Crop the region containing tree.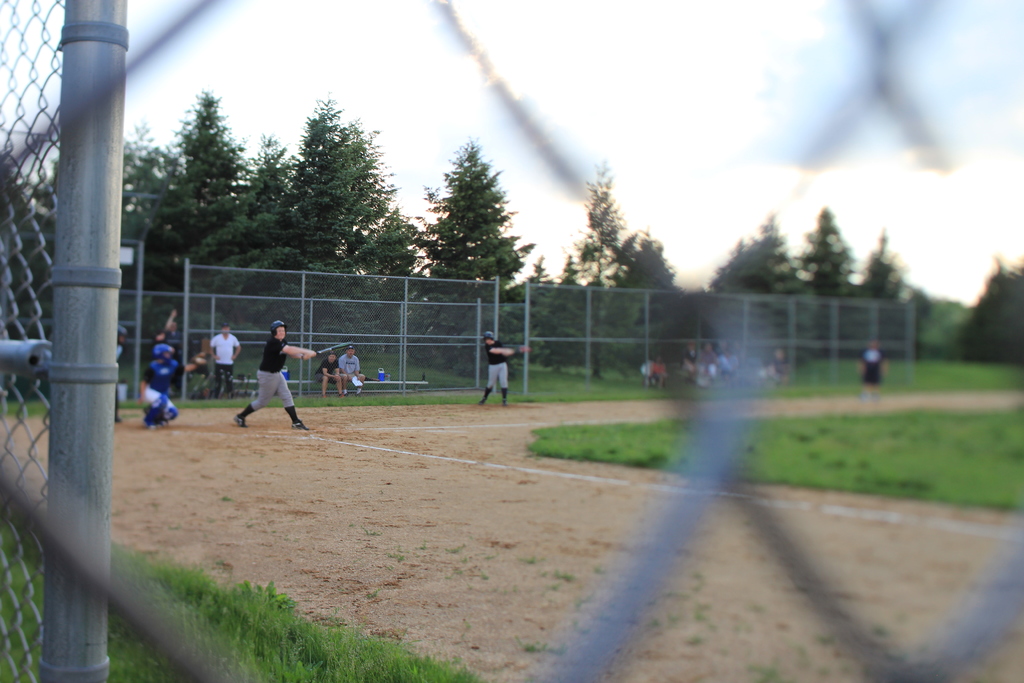
Crop region: (512, 248, 571, 378).
